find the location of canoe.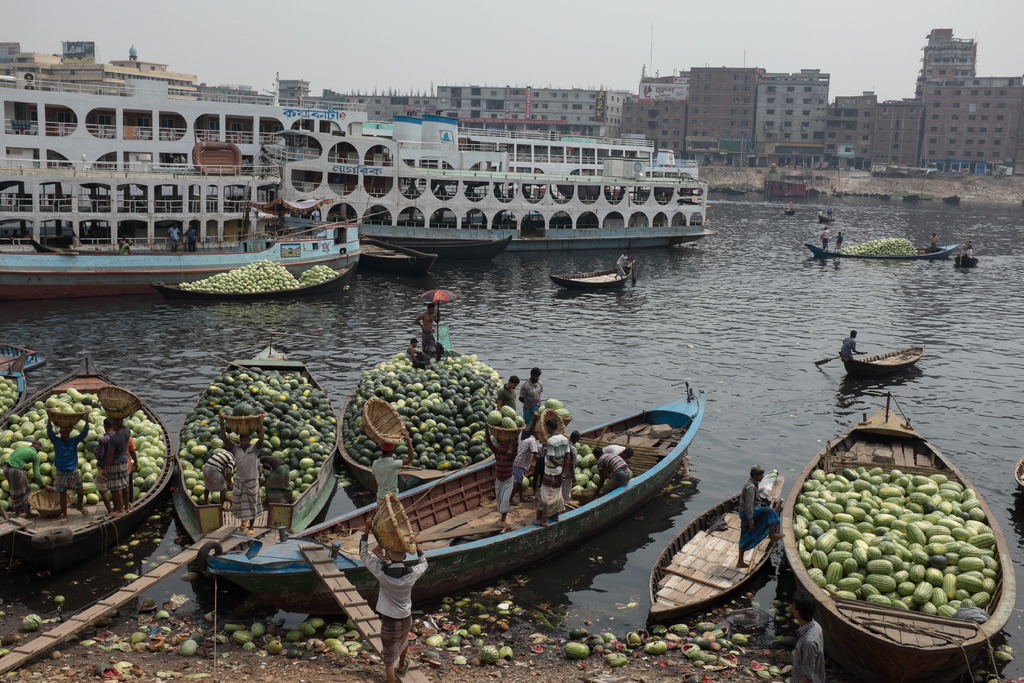
Location: Rect(14, 365, 163, 588).
